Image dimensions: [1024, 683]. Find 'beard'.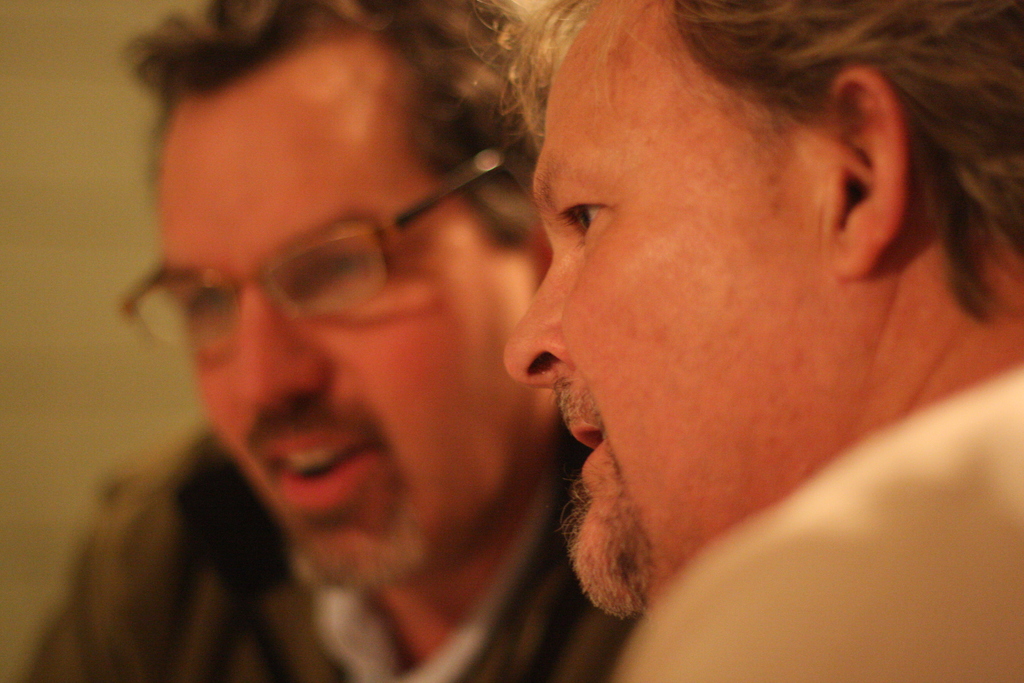
bbox(252, 445, 428, 609).
